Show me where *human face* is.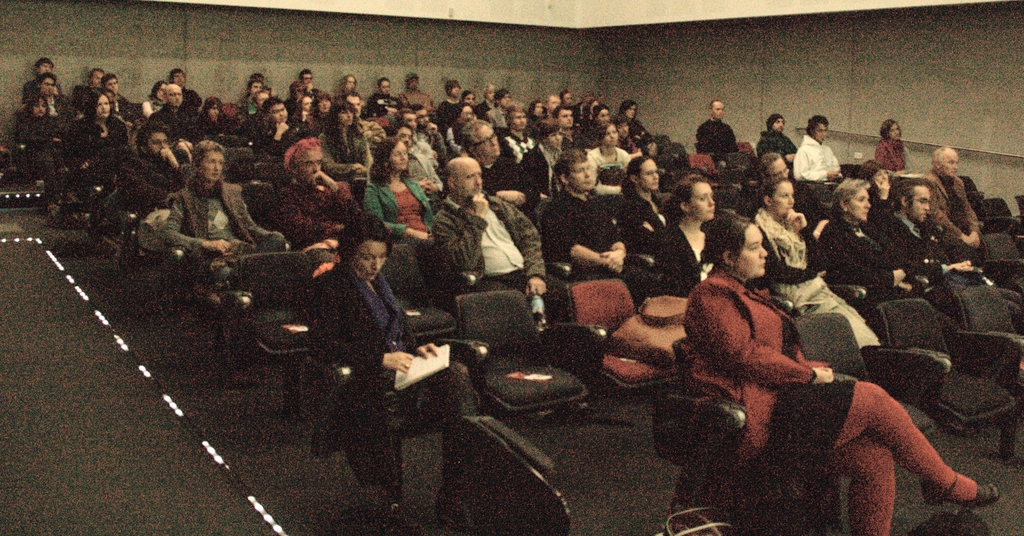
*human face* is at 873,170,888,182.
